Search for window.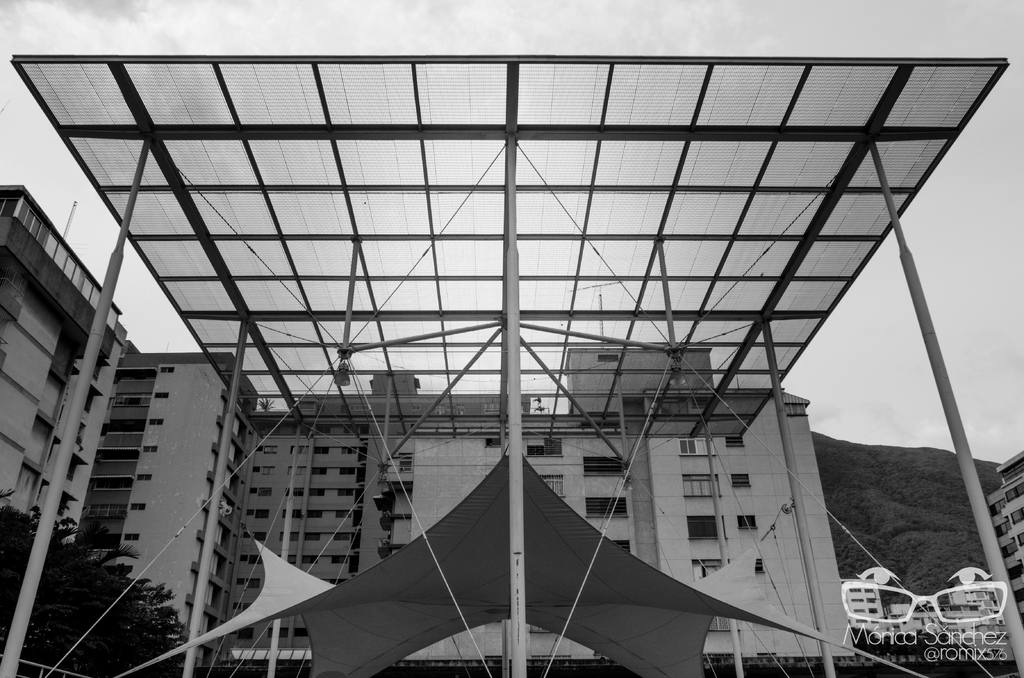
Found at 580,458,624,475.
